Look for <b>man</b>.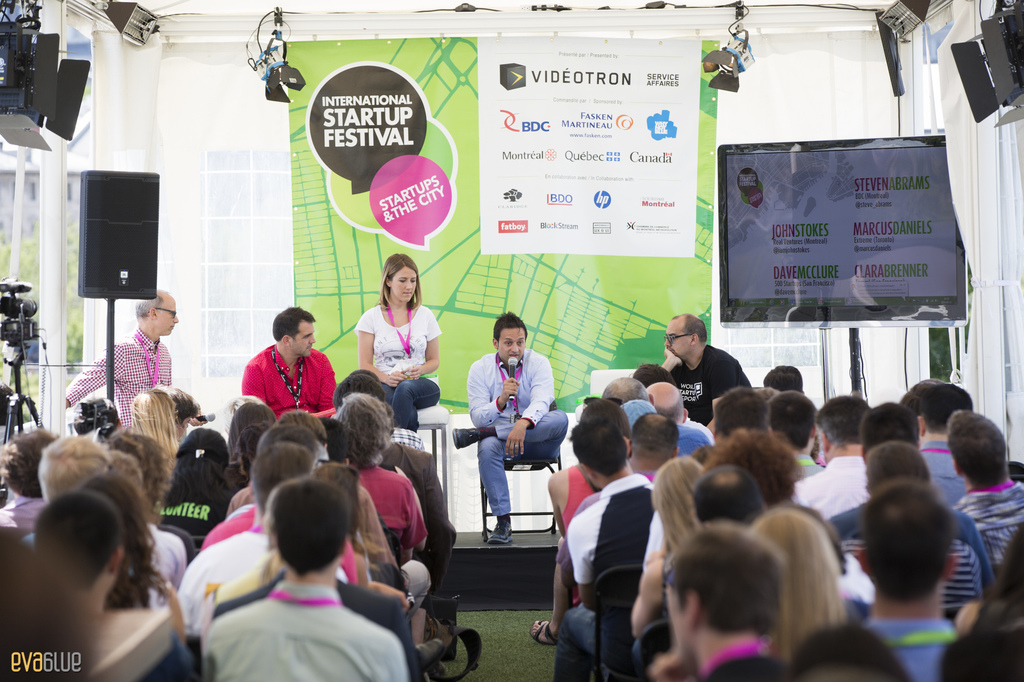
Found: [x1=628, y1=409, x2=680, y2=477].
